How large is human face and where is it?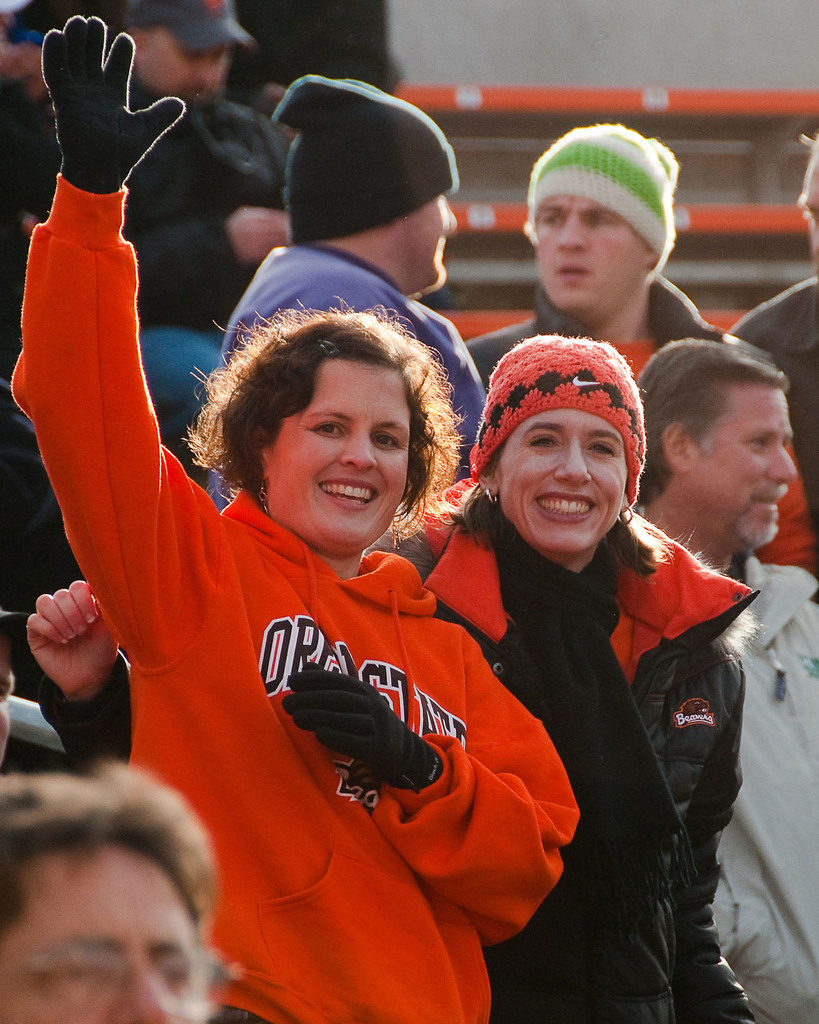
Bounding box: [226,207,287,264].
